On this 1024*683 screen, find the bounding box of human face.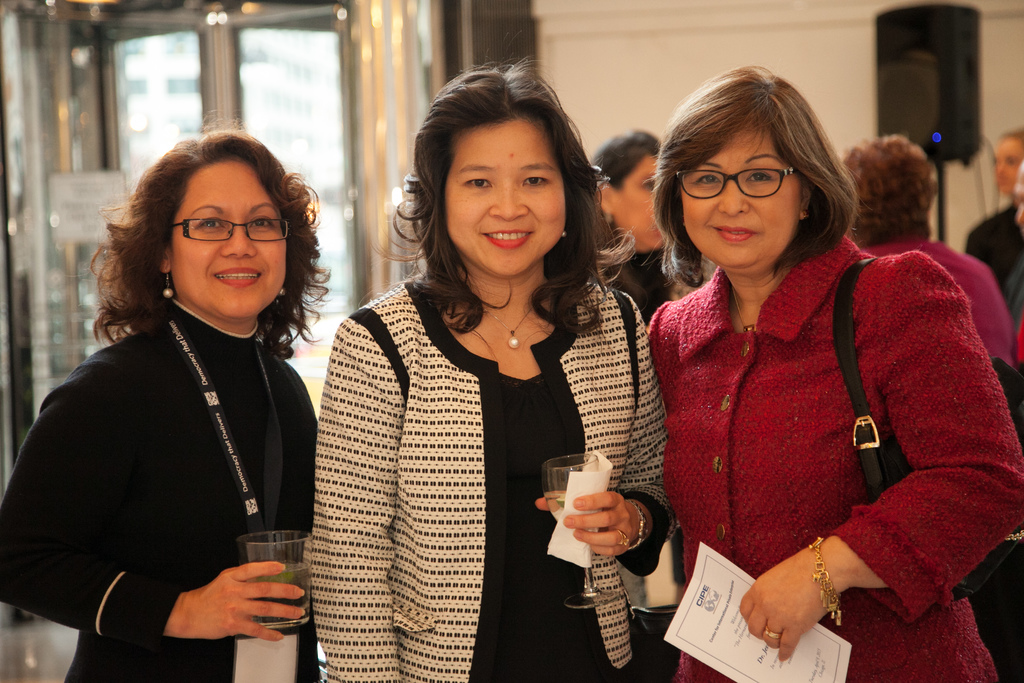
Bounding box: Rect(444, 110, 568, 281).
